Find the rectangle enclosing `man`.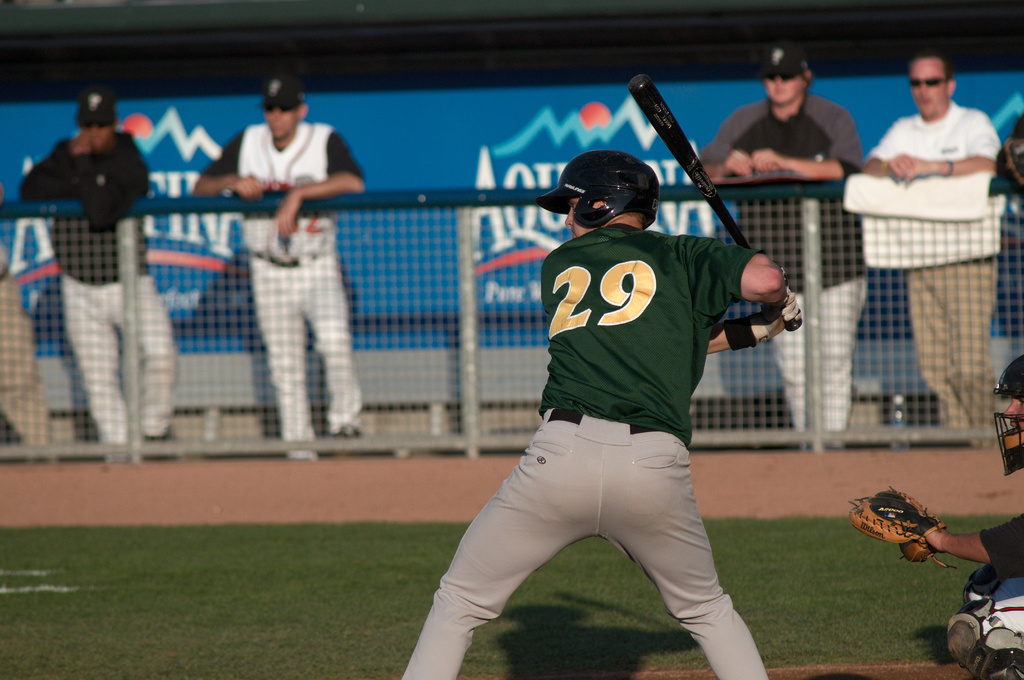
(x1=17, y1=83, x2=156, y2=466).
